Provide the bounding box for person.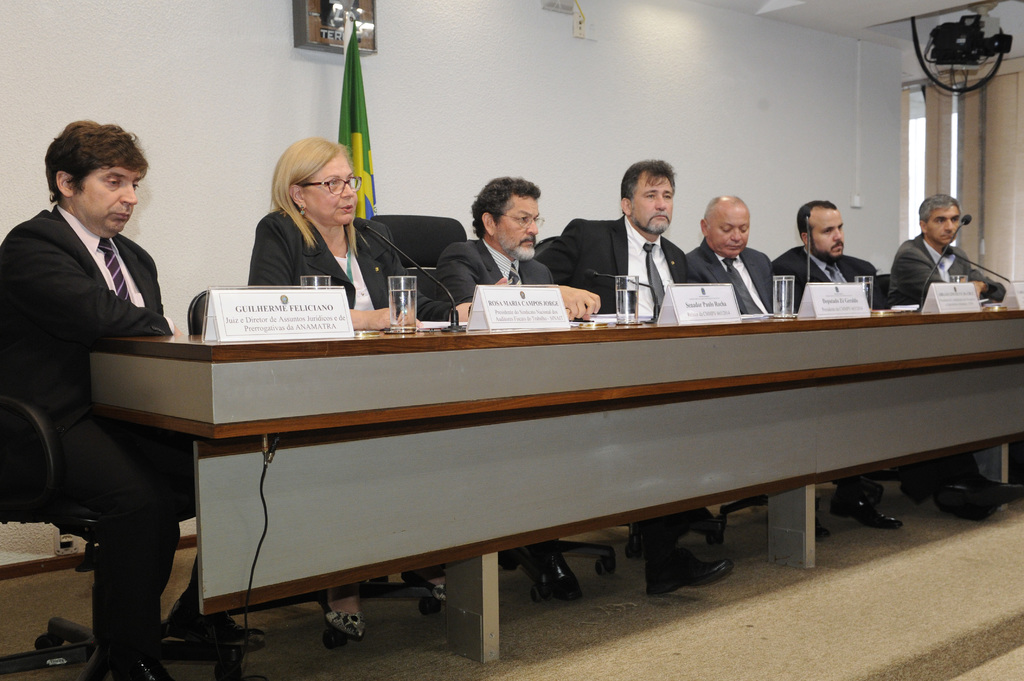
{"left": 14, "top": 98, "right": 177, "bottom": 604}.
